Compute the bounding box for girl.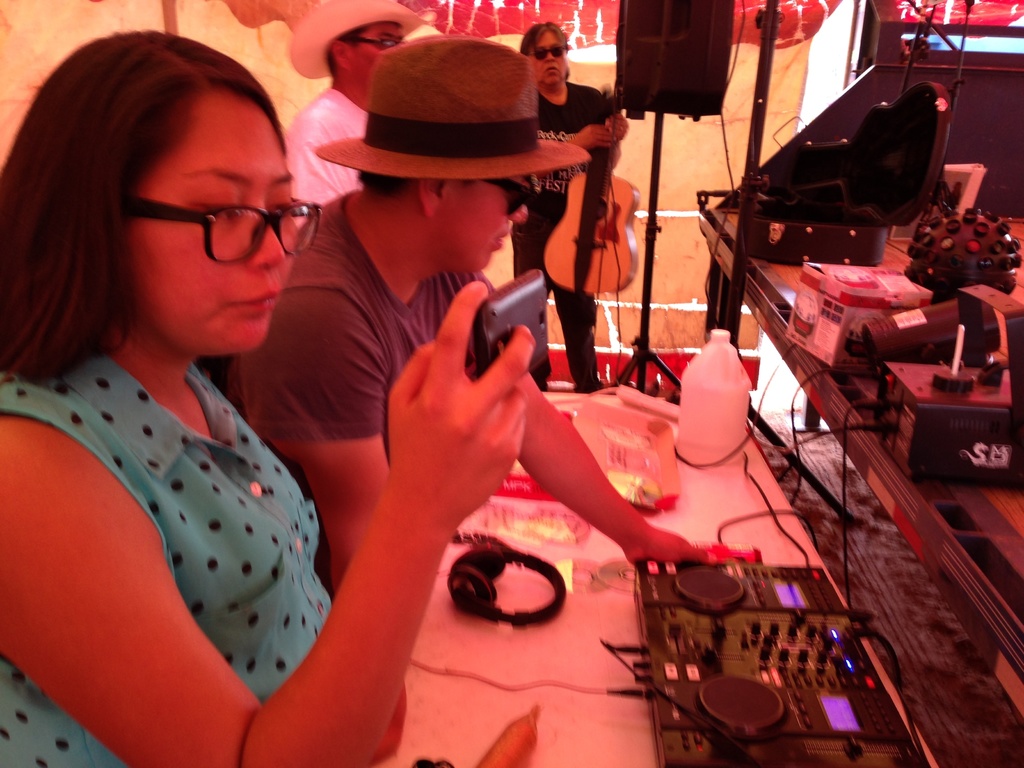
(482,23,624,414).
